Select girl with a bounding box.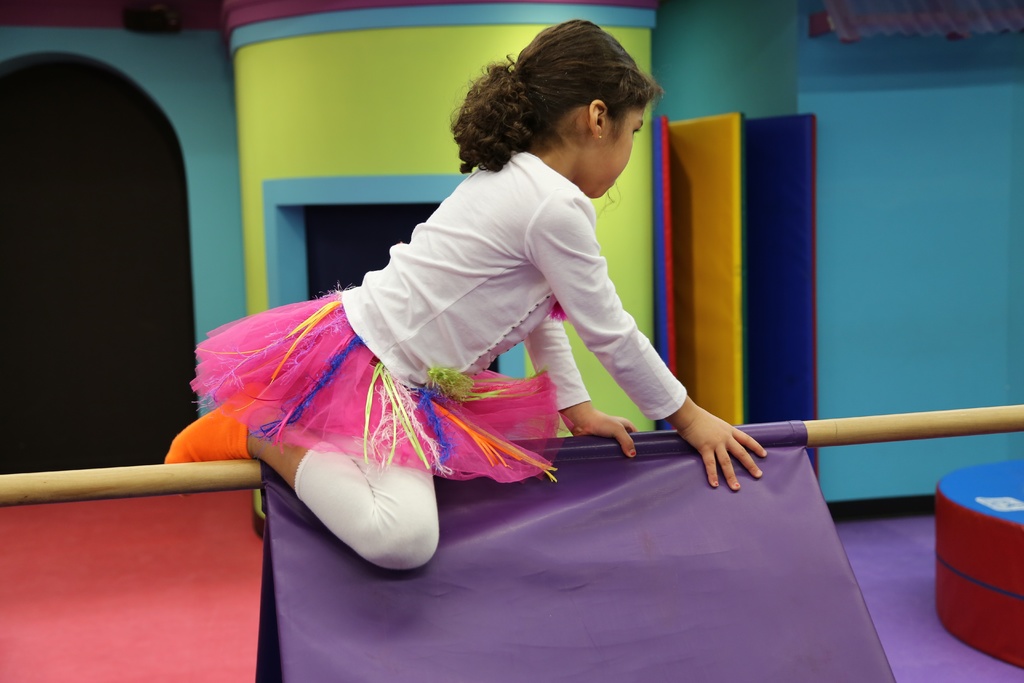
<bbox>166, 19, 768, 572</bbox>.
